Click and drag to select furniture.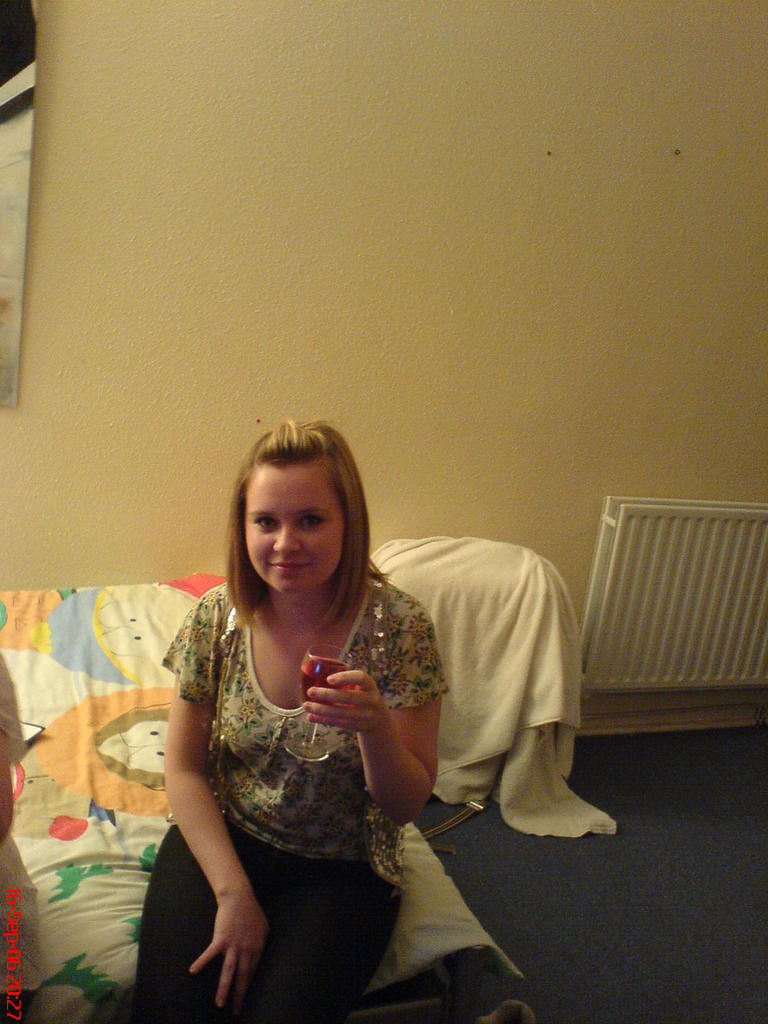
Selection: 0:568:536:1023.
